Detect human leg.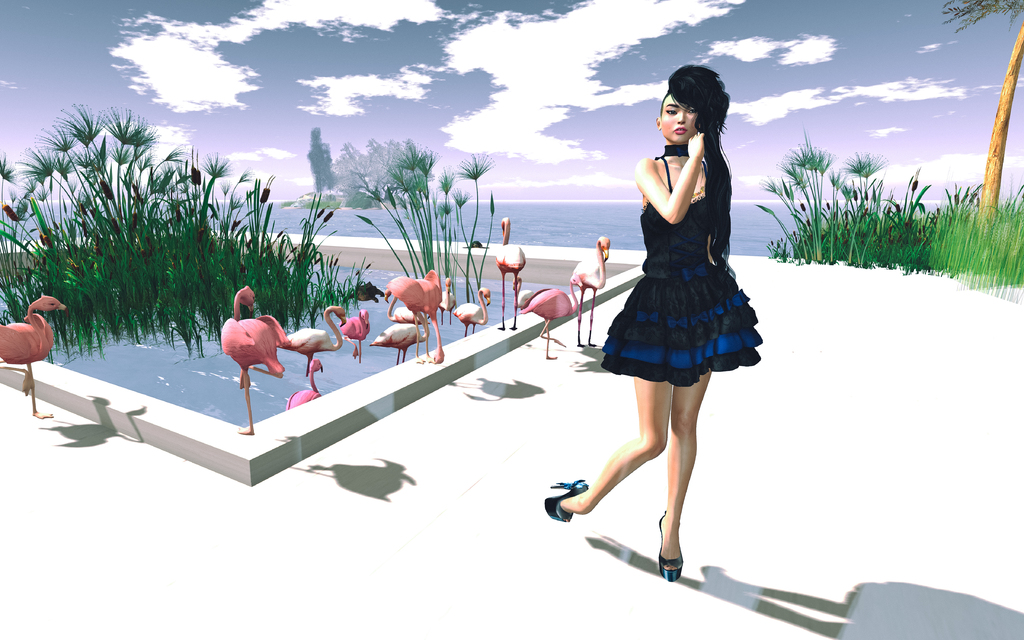
Detected at (655, 263, 711, 580).
